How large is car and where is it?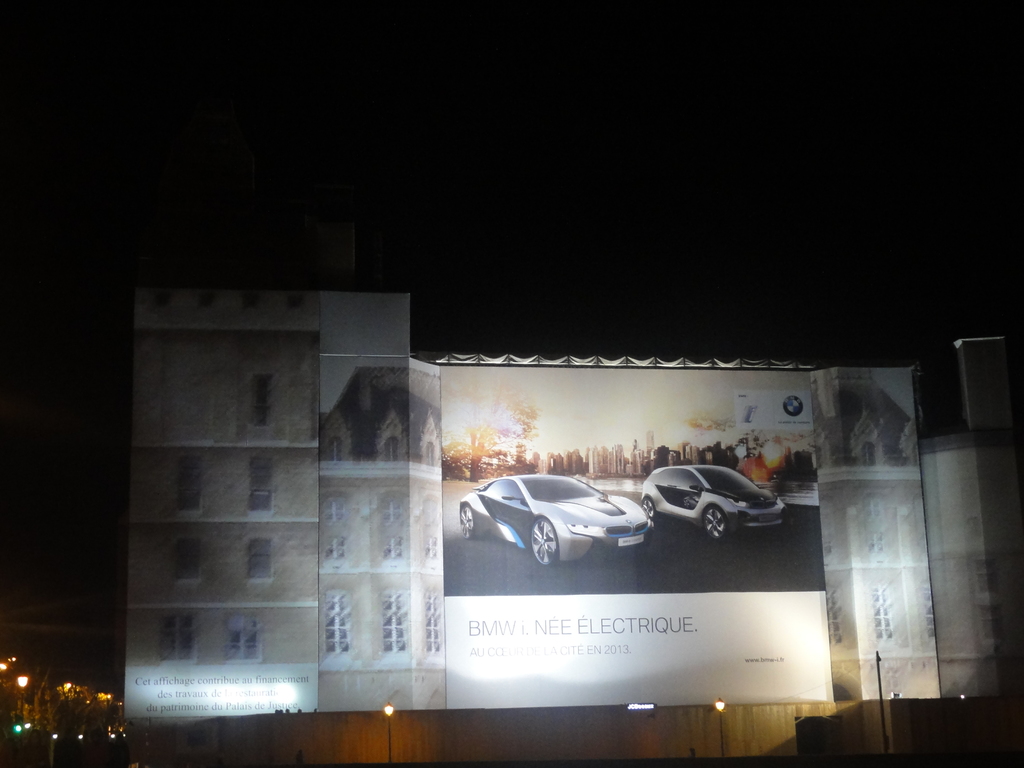
Bounding box: BBox(456, 474, 655, 566).
